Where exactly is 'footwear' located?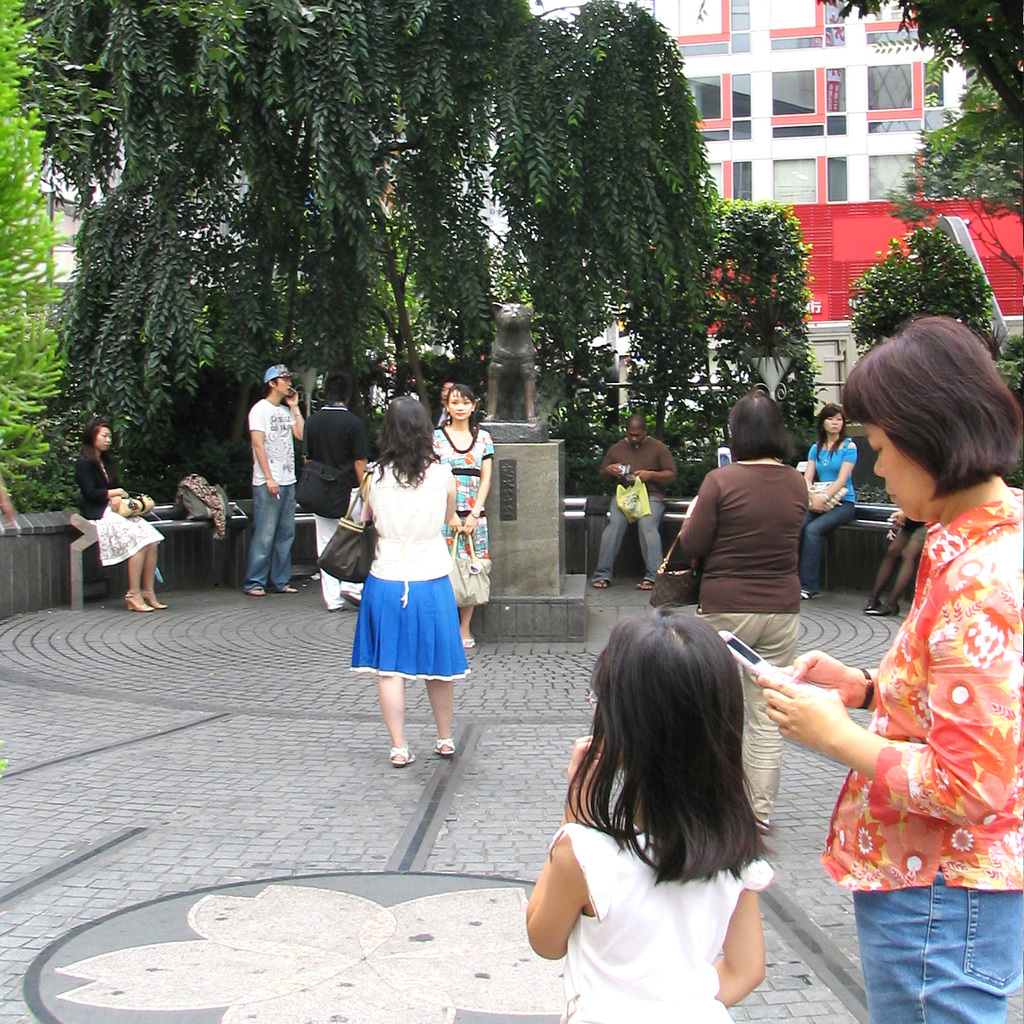
Its bounding box is bbox=[436, 733, 461, 768].
